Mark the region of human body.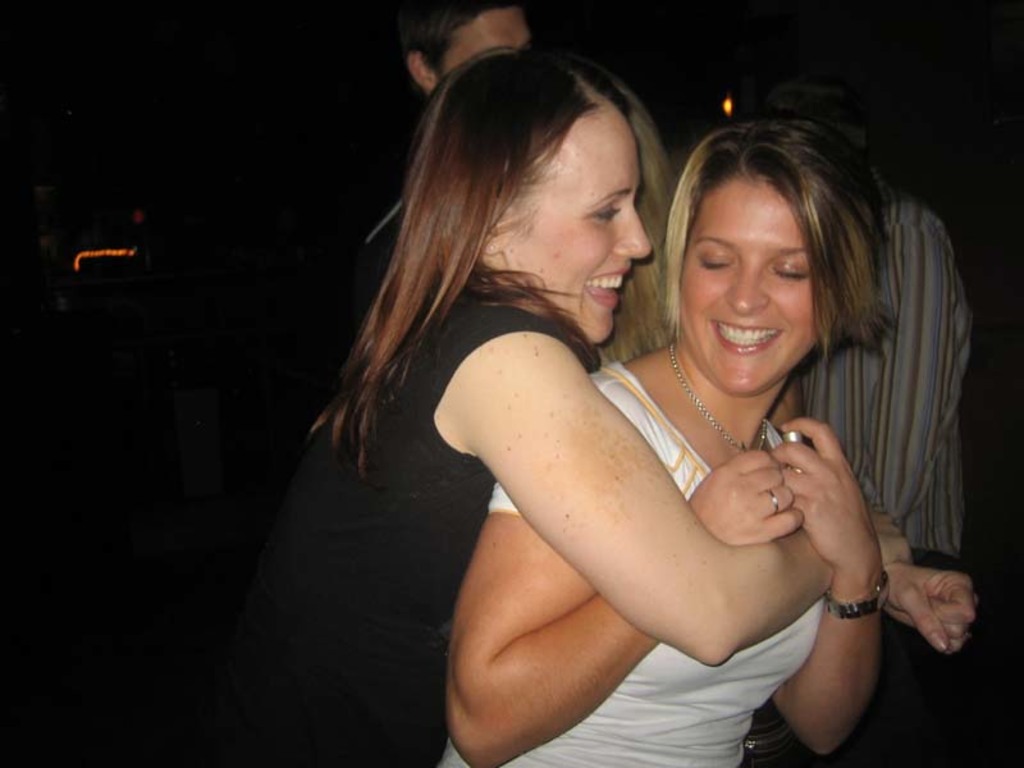
Region: 220,288,896,767.
